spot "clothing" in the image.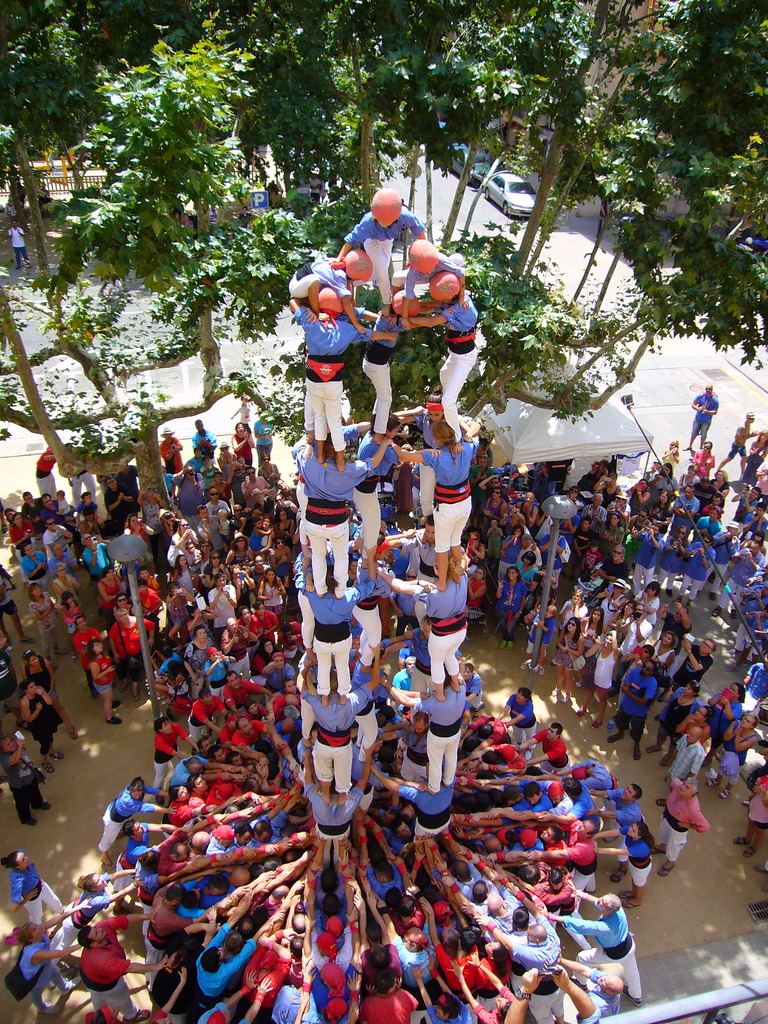
"clothing" found at l=175, t=567, r=195, b=598.
